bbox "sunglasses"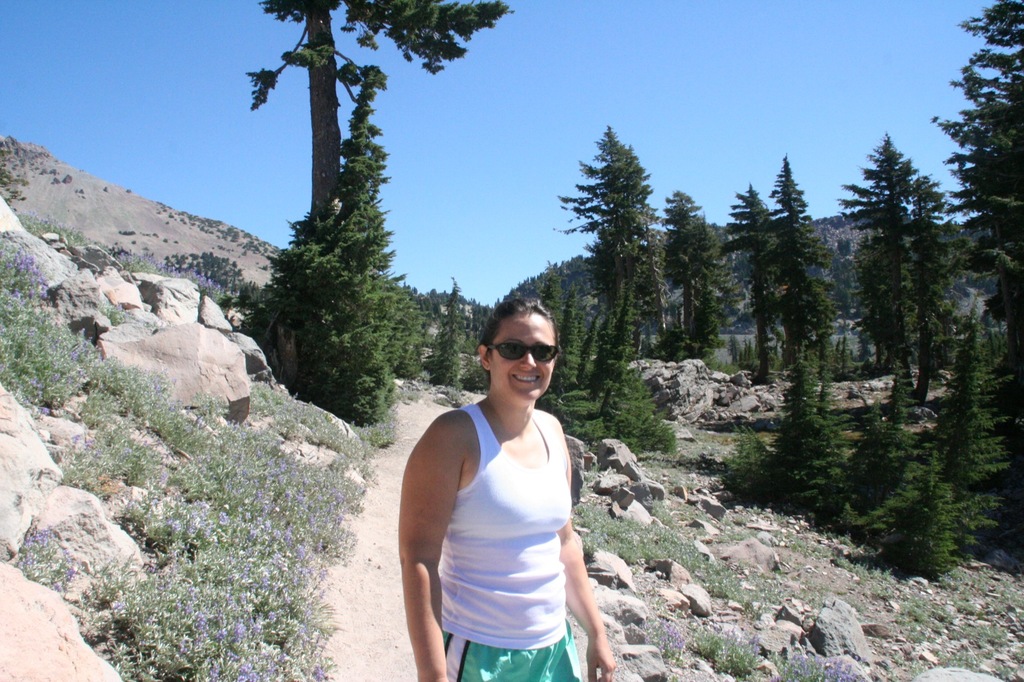
bbox(484, 342, 557, 358)
